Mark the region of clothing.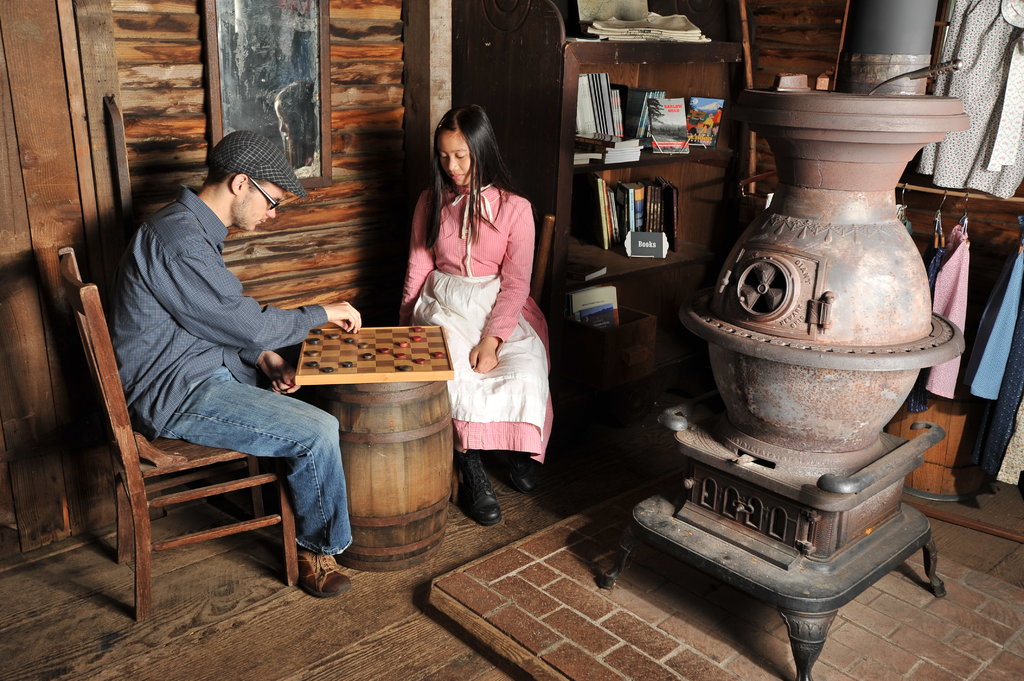
Region: bbox=[927, 230, 973, 410].
